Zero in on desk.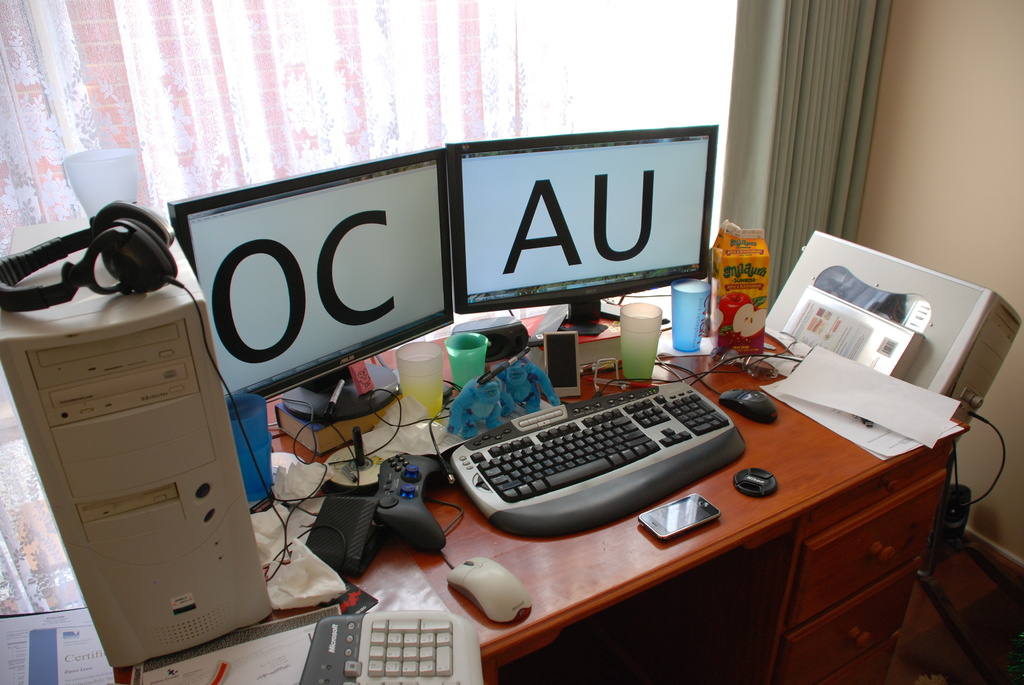
Zeroed in: box=[41, 308, 1012, 672].
